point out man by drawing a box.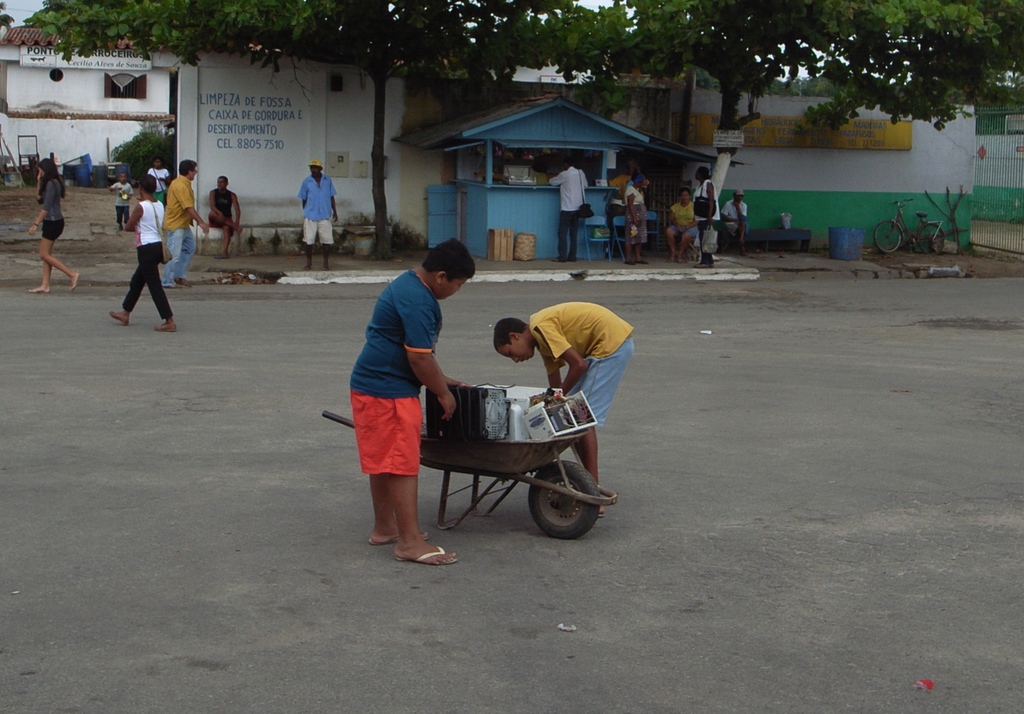
724/192/746/251.
